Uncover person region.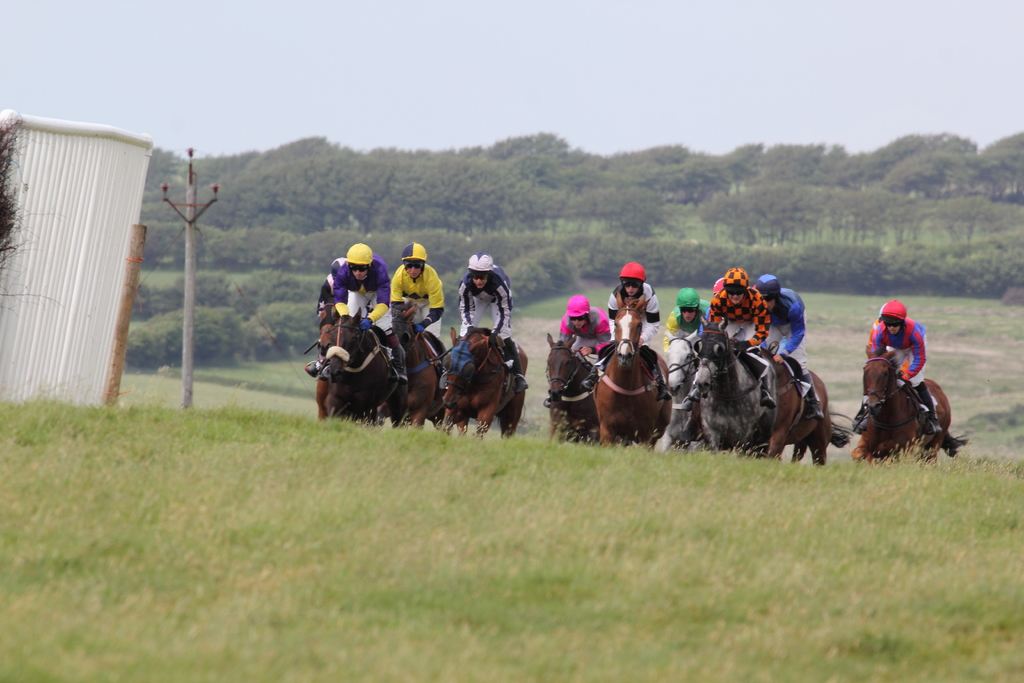
Uncovered: 756 277 825 422.
